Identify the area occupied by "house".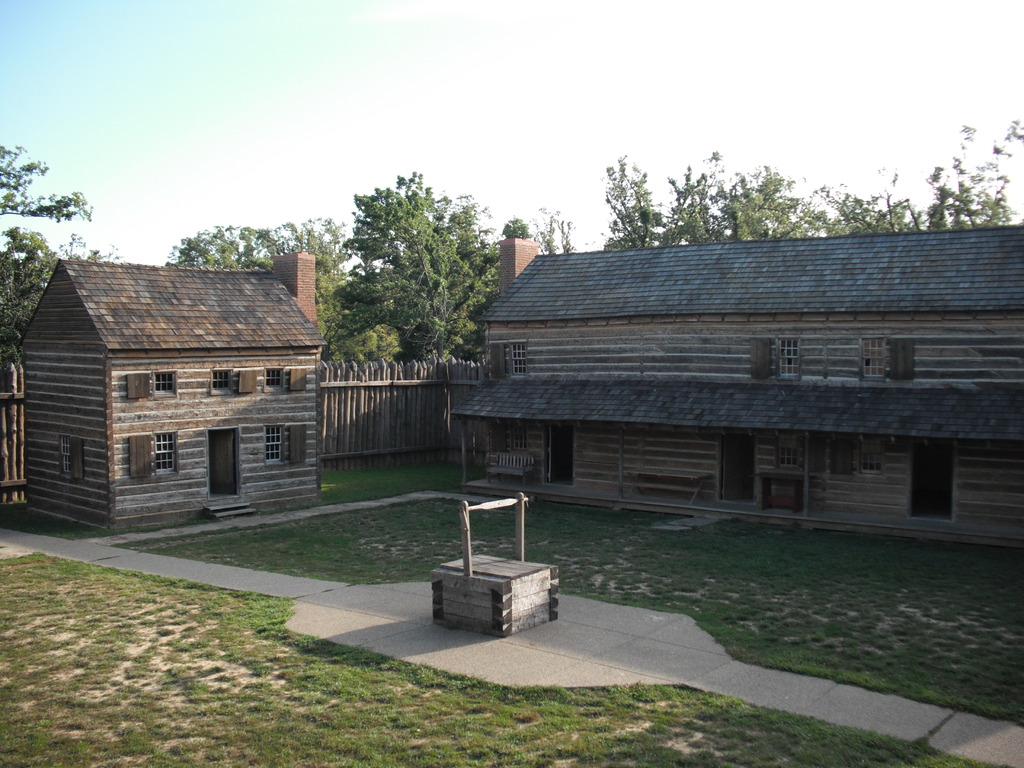
Area: rect(449, 220, 1023, 548).
